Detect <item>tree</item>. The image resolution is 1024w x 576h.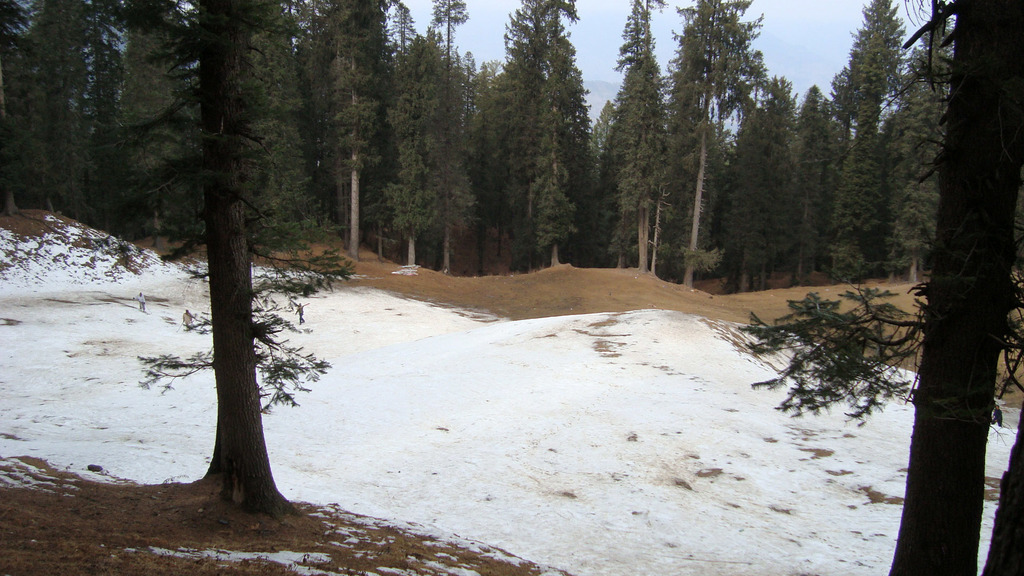
BBox(431, 35, 481, 283).
